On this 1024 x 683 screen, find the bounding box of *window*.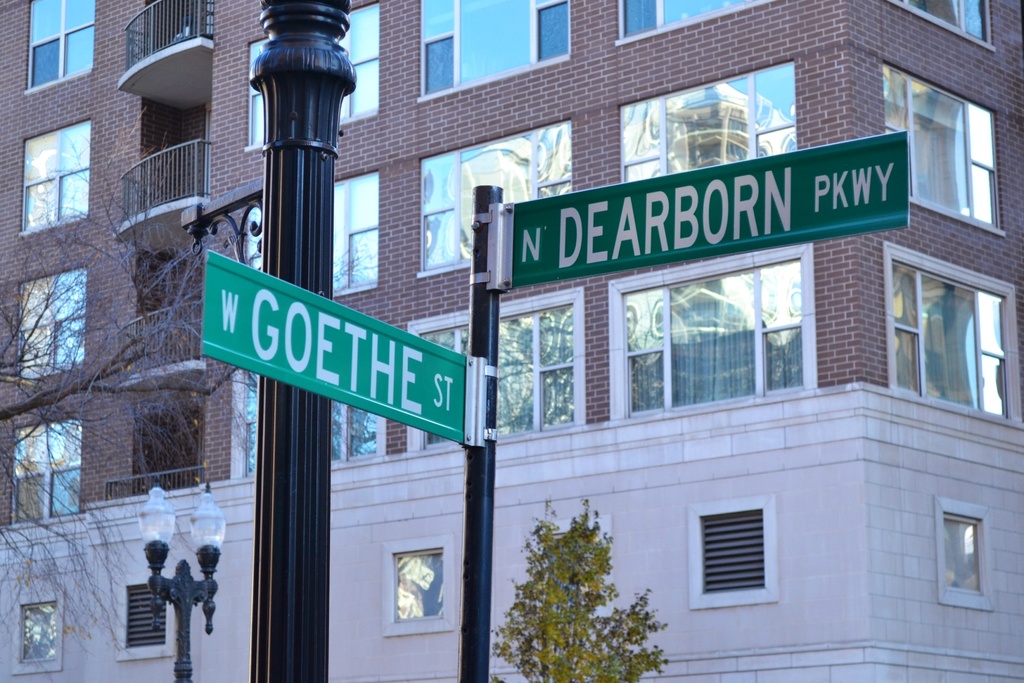
Bounding box: {"x1": 330, "y1": 404, "x2": 387, "y2": 463}.
